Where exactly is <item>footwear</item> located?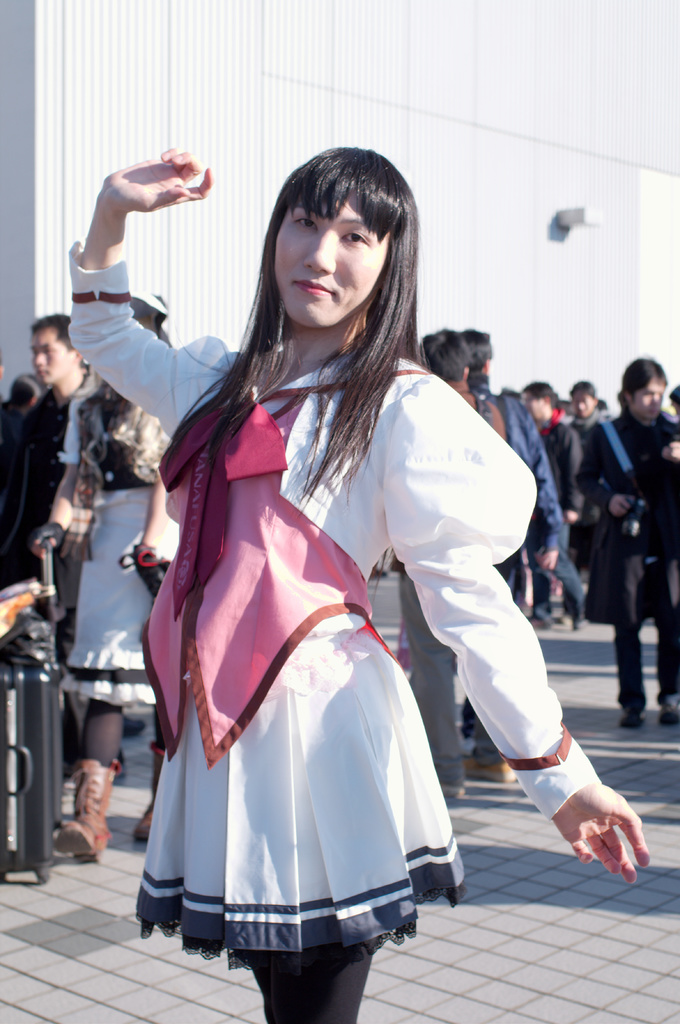
Its bounding box is bbox=(655, 691, 679, 729).
